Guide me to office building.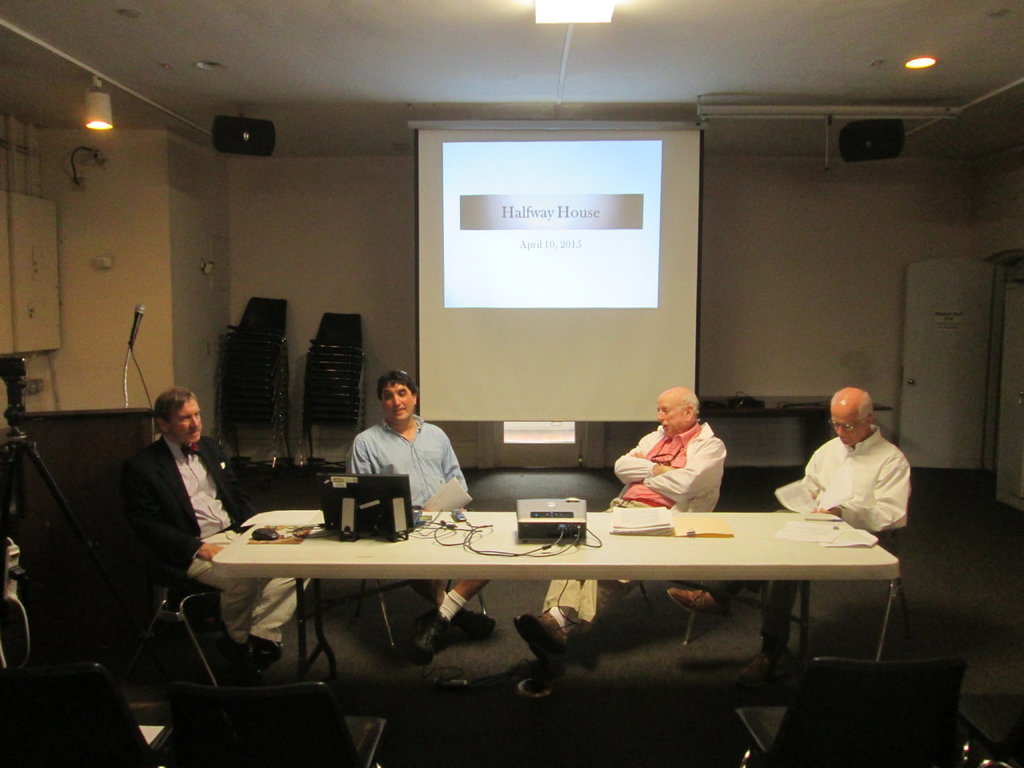
Guidance: detection(84, 33, 944, 767).
